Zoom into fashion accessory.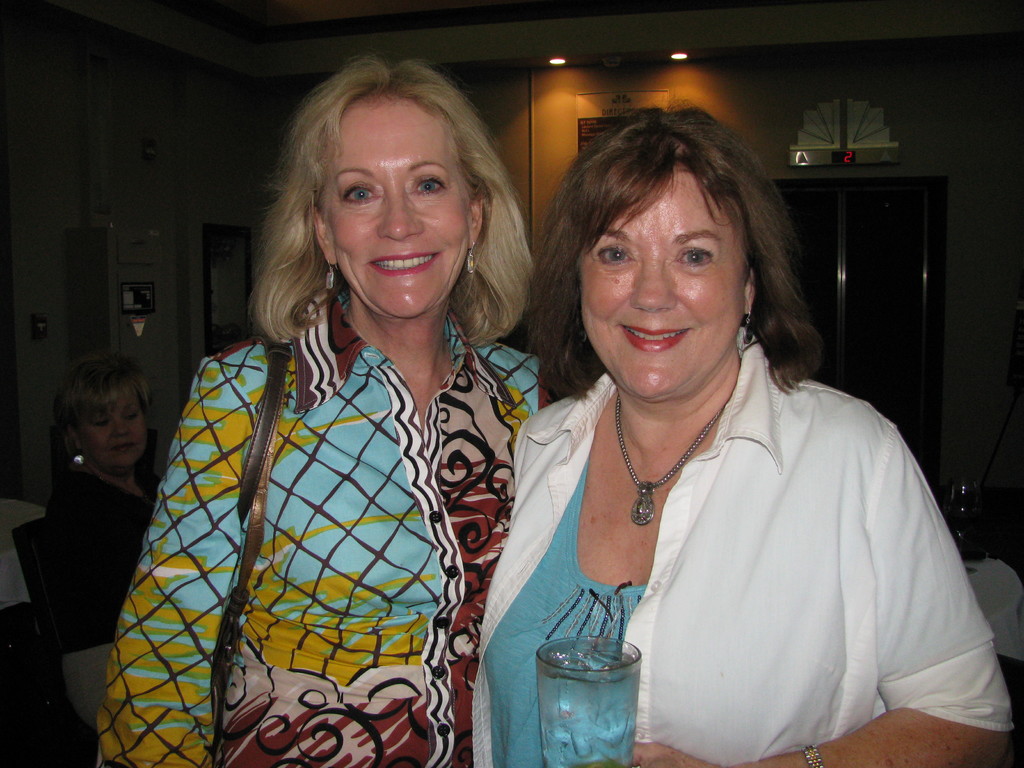
Zoom target: [left=742, top=309, right=754, bottom=346].
